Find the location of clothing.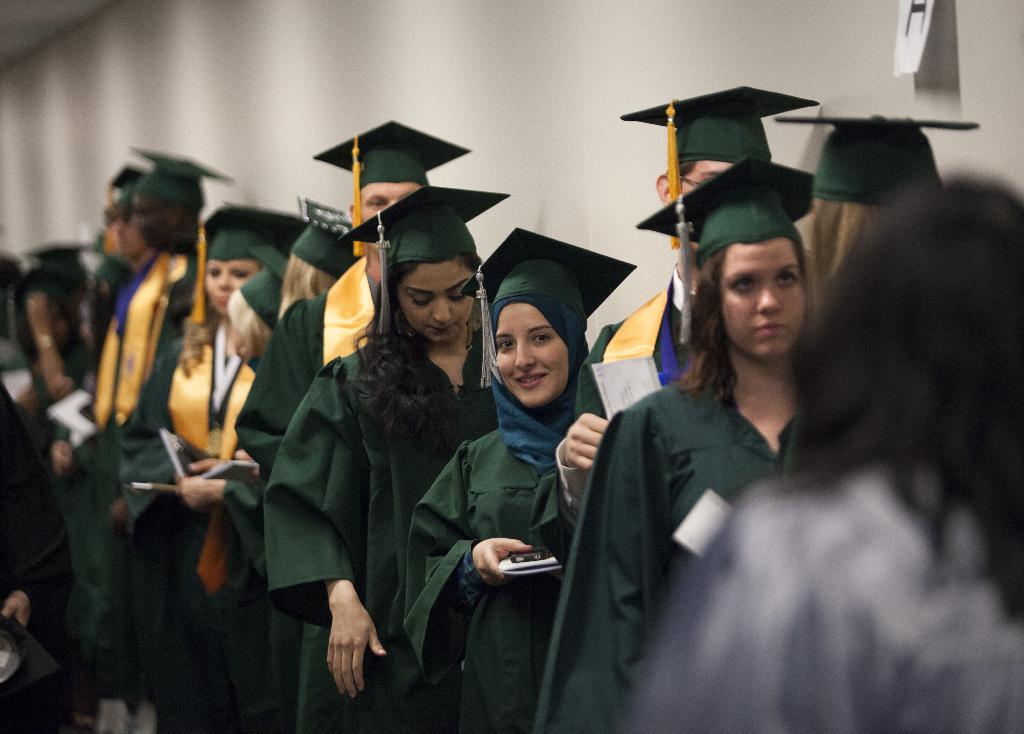
Location: [113,301,228,648].
